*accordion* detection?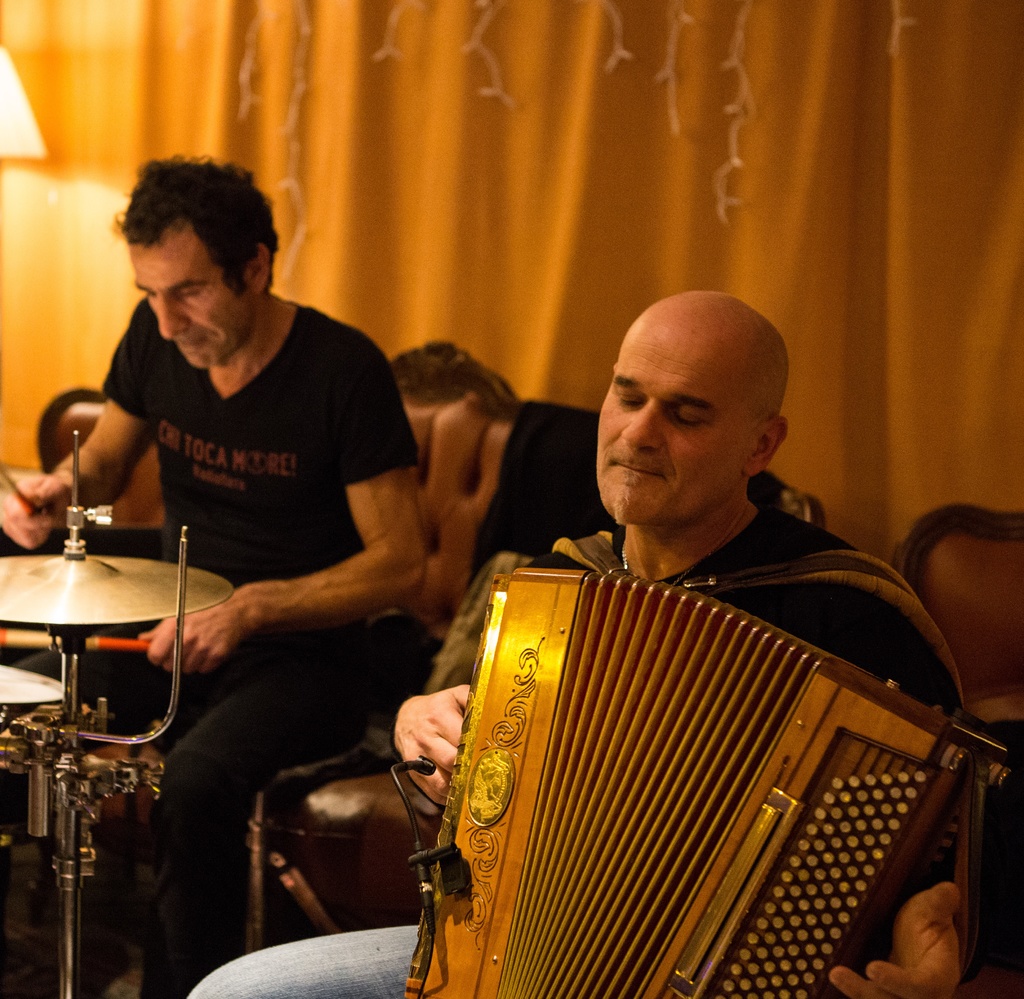
<box>401,571,1021,998</box>
